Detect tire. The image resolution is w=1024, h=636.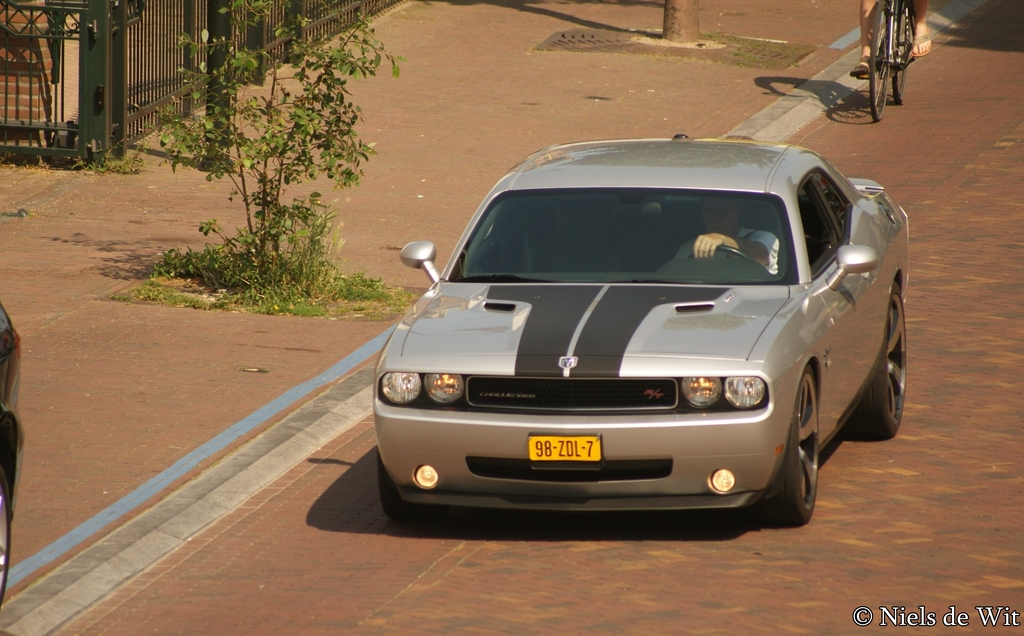
(x1=854, y1=281, x2=909, y2=440).
